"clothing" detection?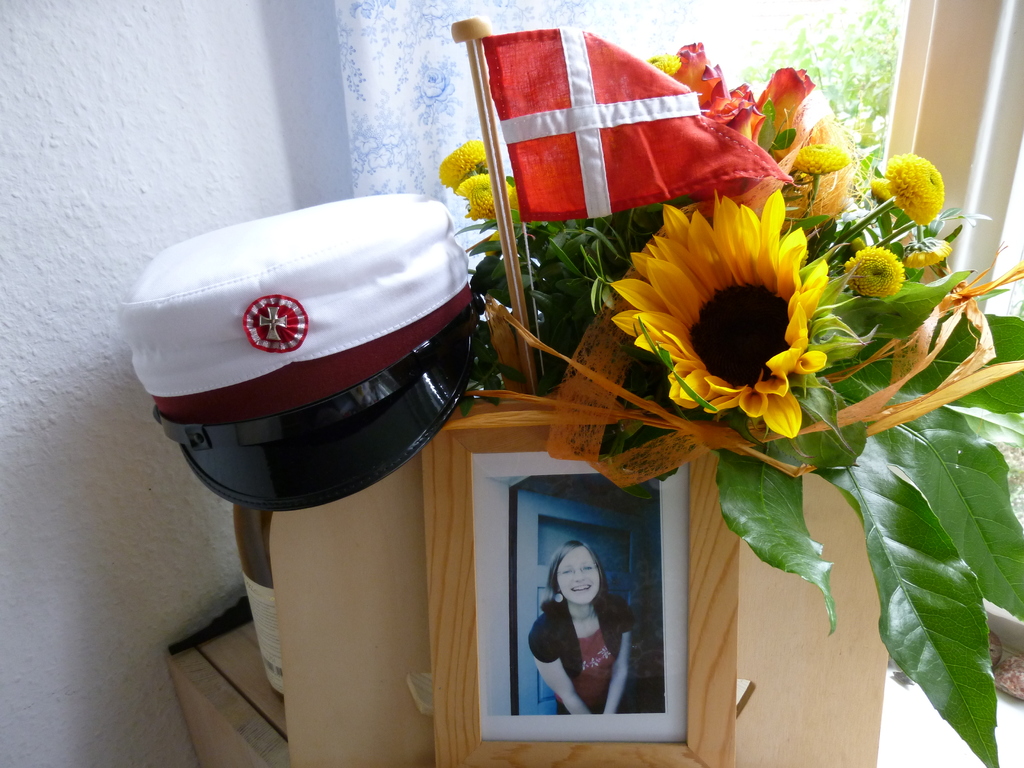
Rect(518, 561, 639, 712)
